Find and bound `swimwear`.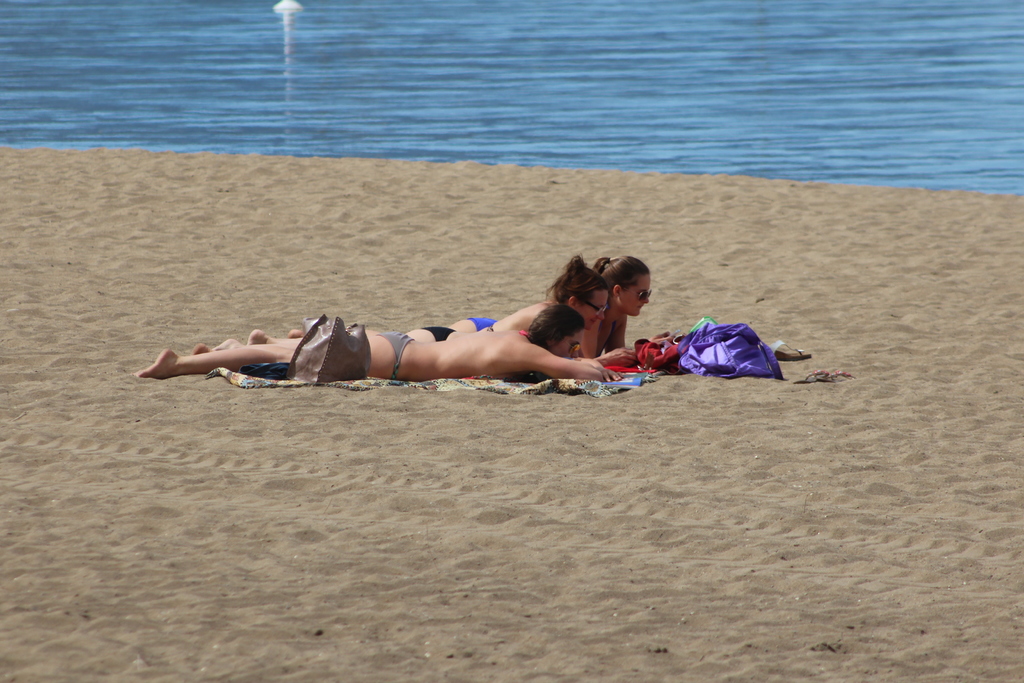
Bound: (left=422, top=329, right=454, bottom=345).
